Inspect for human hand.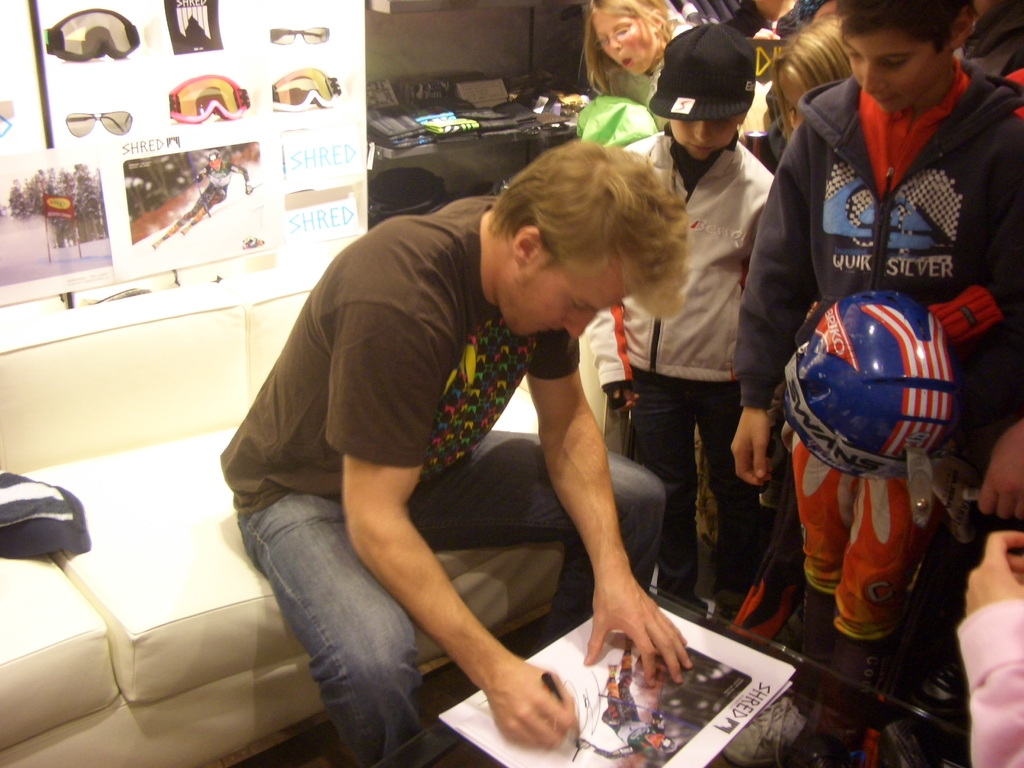
Inspection: {"x1": 467, "y1": 643, "x2": 590, "y2": 754}.
